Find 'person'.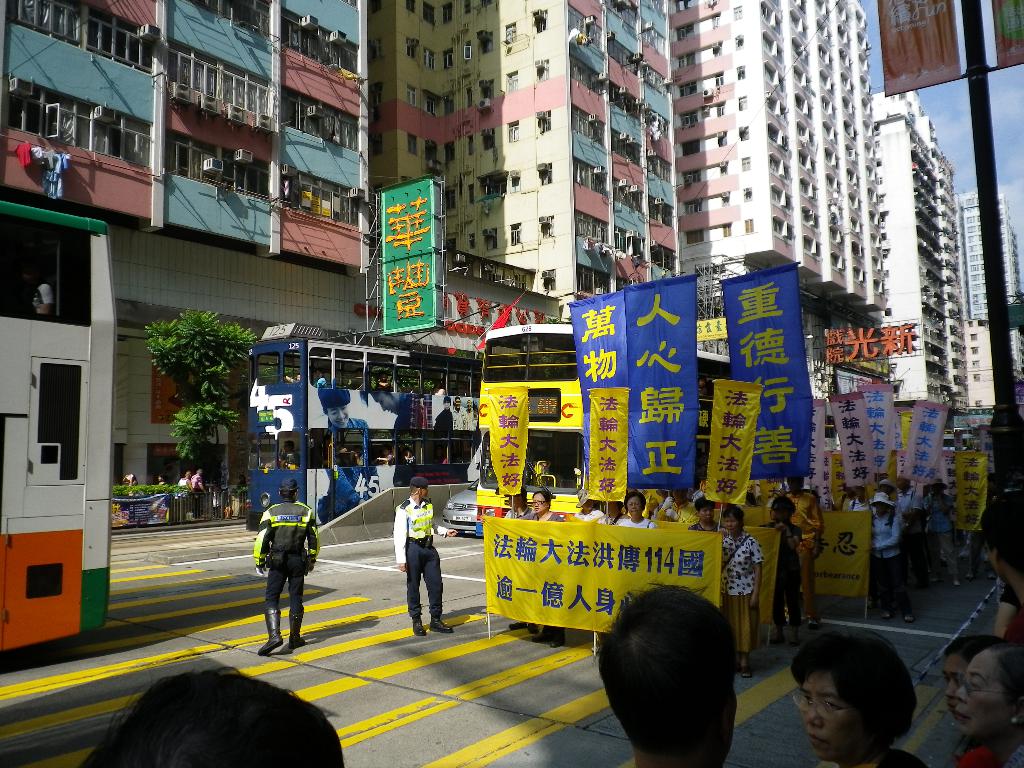
(694,500,719,529).
